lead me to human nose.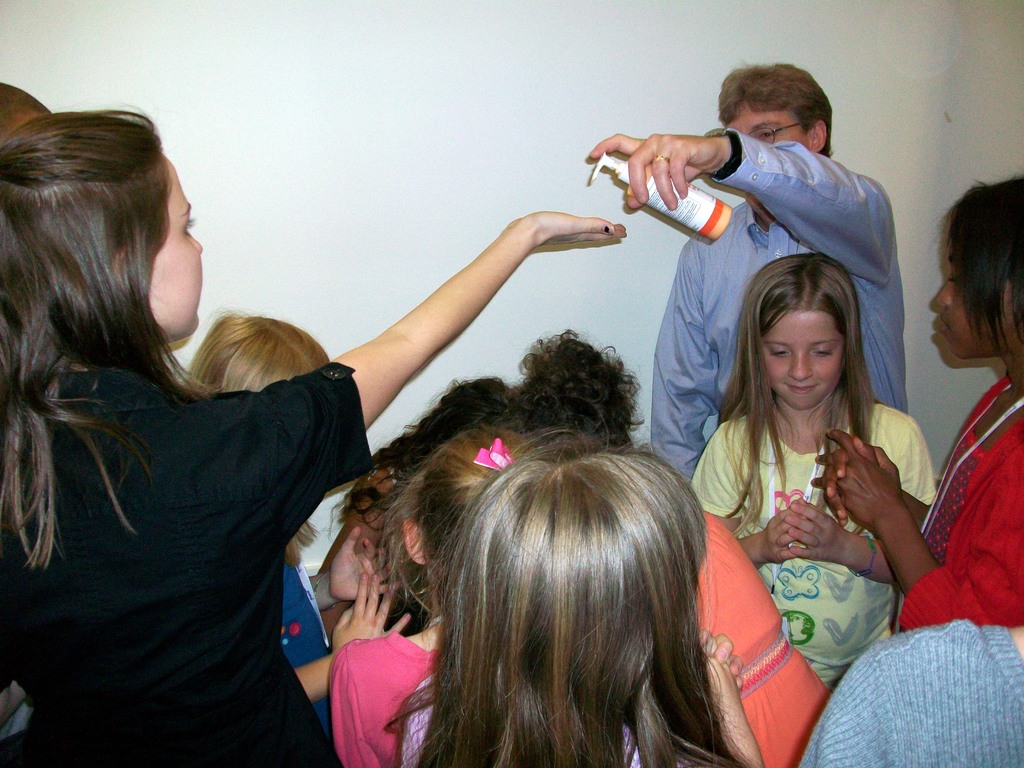
Lead to select_region(789, 348, 813, 380).
